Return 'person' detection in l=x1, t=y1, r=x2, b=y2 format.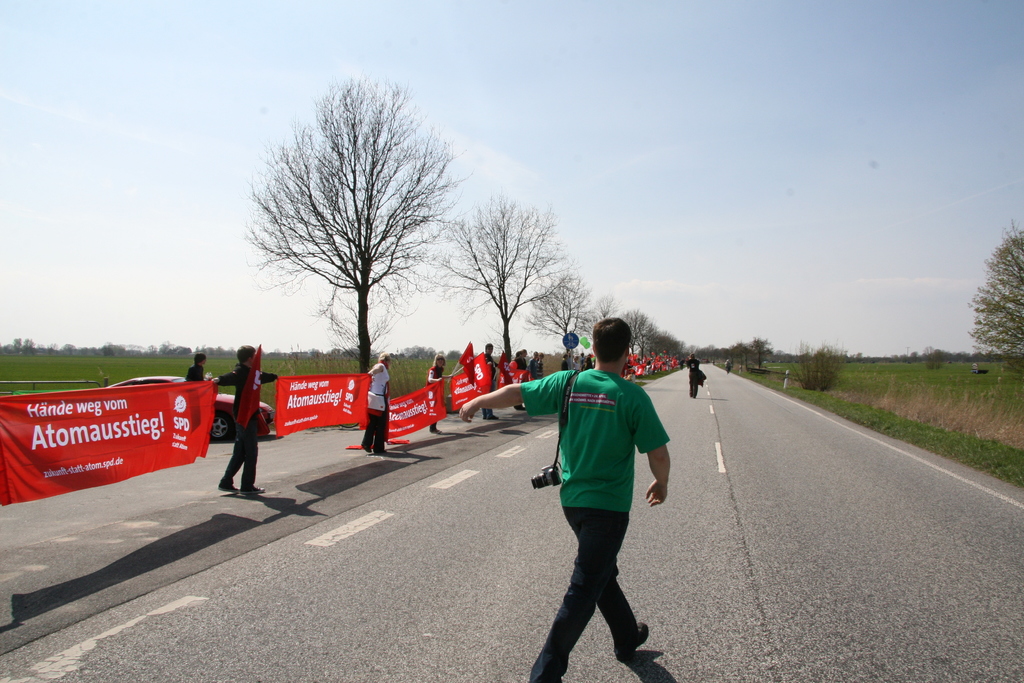
l=721, t=356, r=733, b=375.
